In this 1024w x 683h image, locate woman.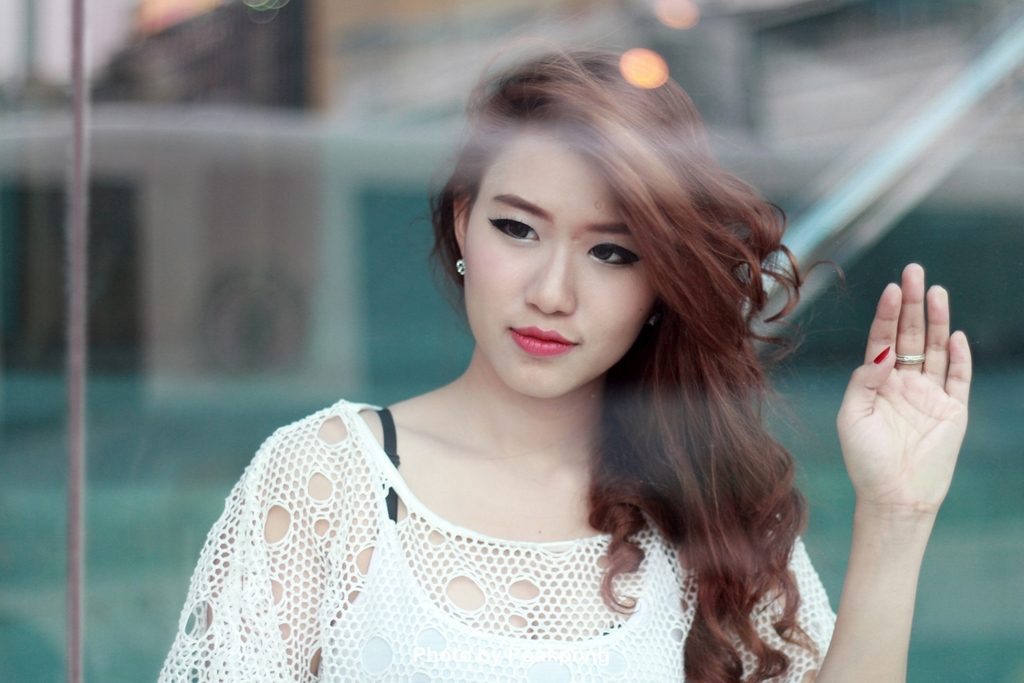
Bounding box: bbox(153, 23, 975, 682).
